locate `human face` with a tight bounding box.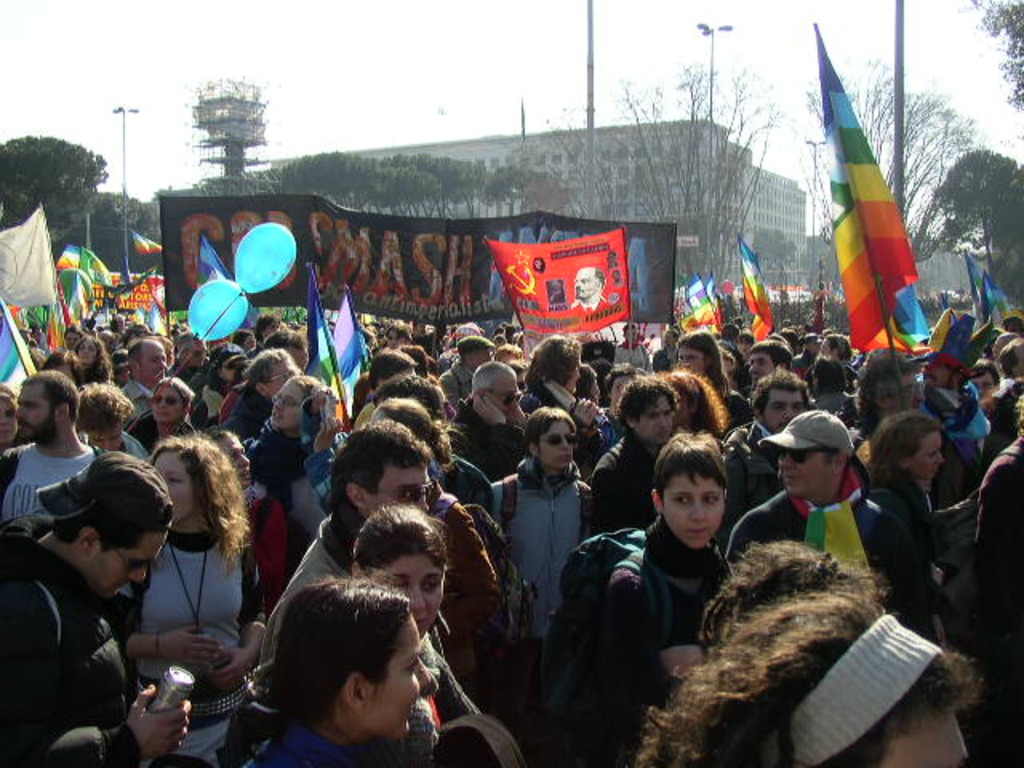
[496,379,517,416].
